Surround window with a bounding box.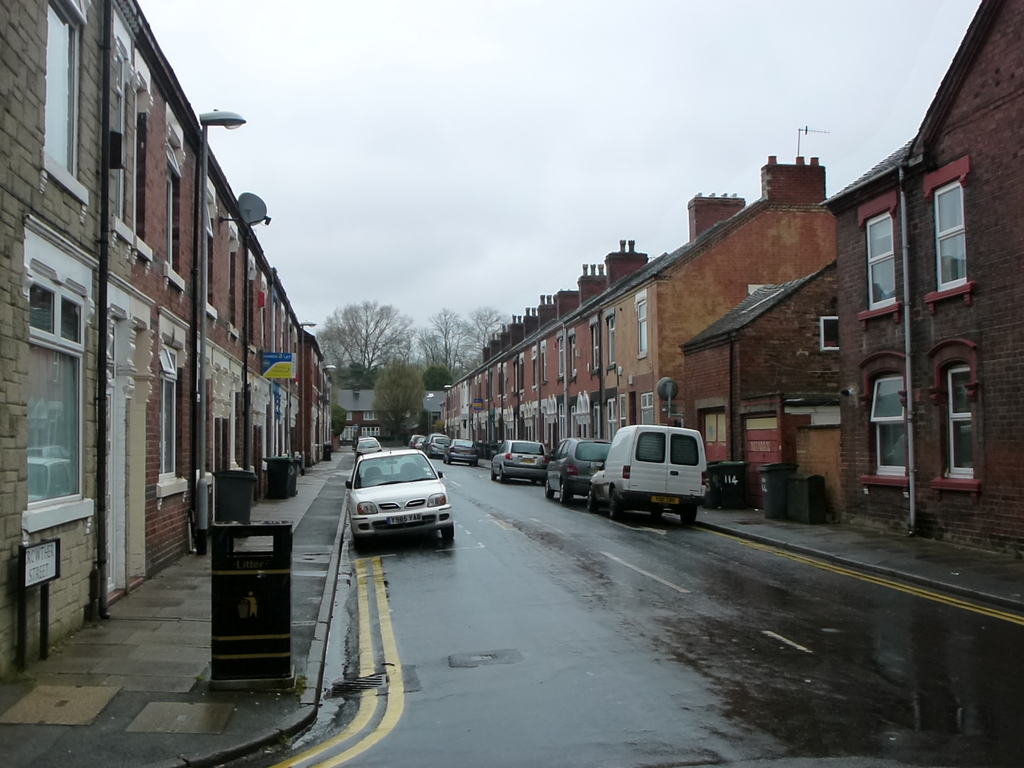
(left=817, top=315, right=842, bottom=355).
